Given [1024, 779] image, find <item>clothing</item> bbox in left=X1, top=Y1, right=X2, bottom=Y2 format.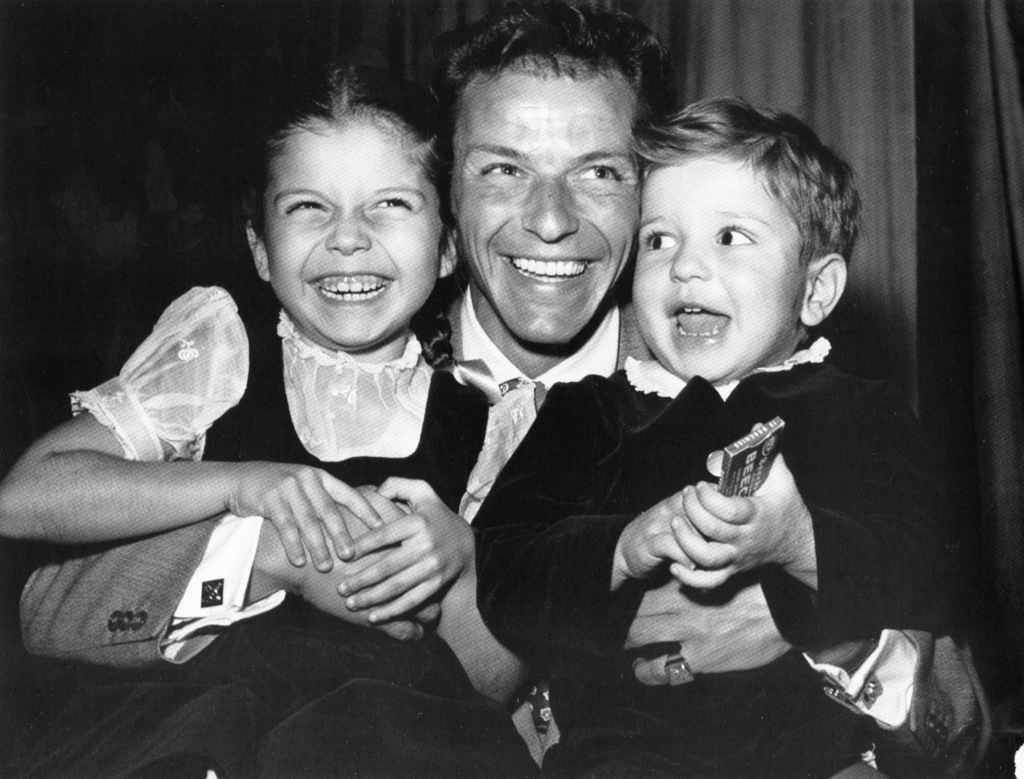
left=49, top=273, right=527, bottom=778.
